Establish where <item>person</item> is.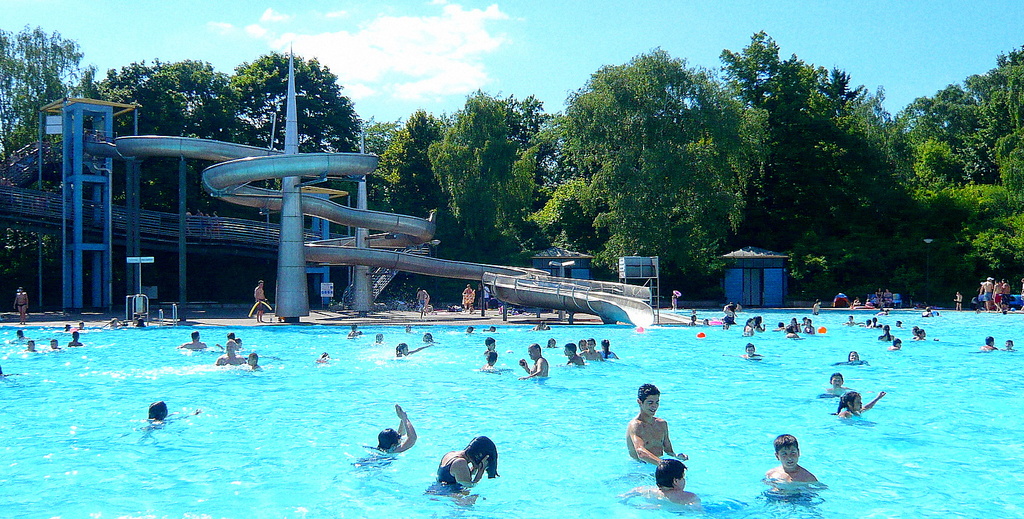
Established at <region>561, 340, 587, 370</region>.
